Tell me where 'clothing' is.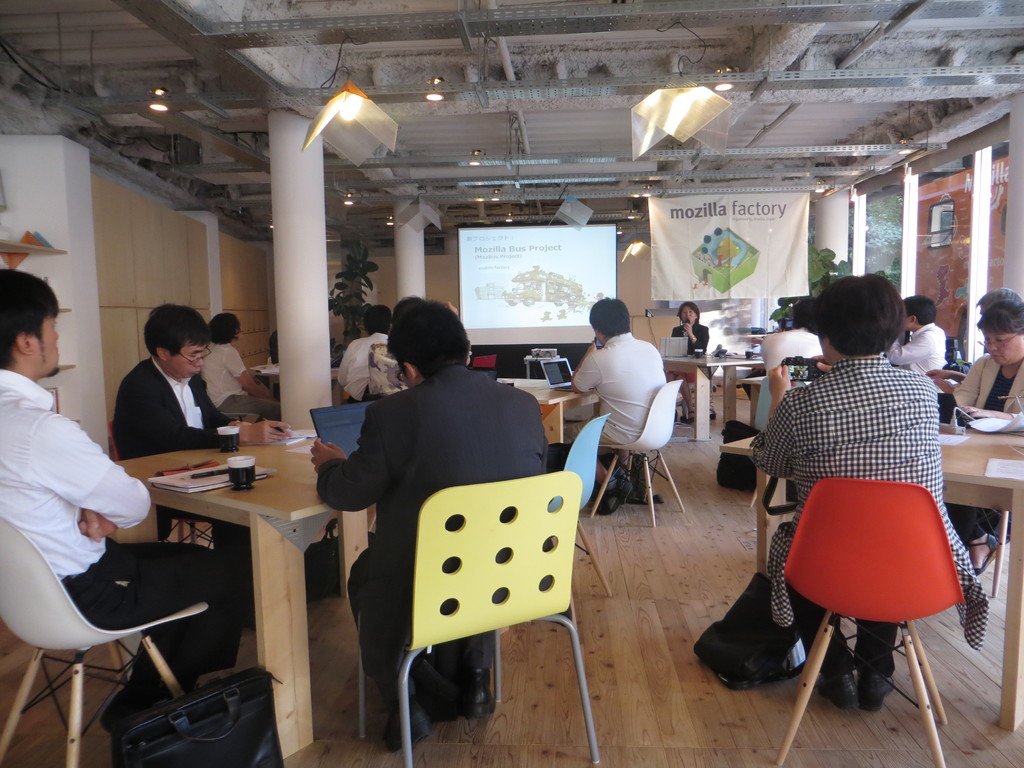
'clothing' is at Rect(887, 320, 943, 394).
